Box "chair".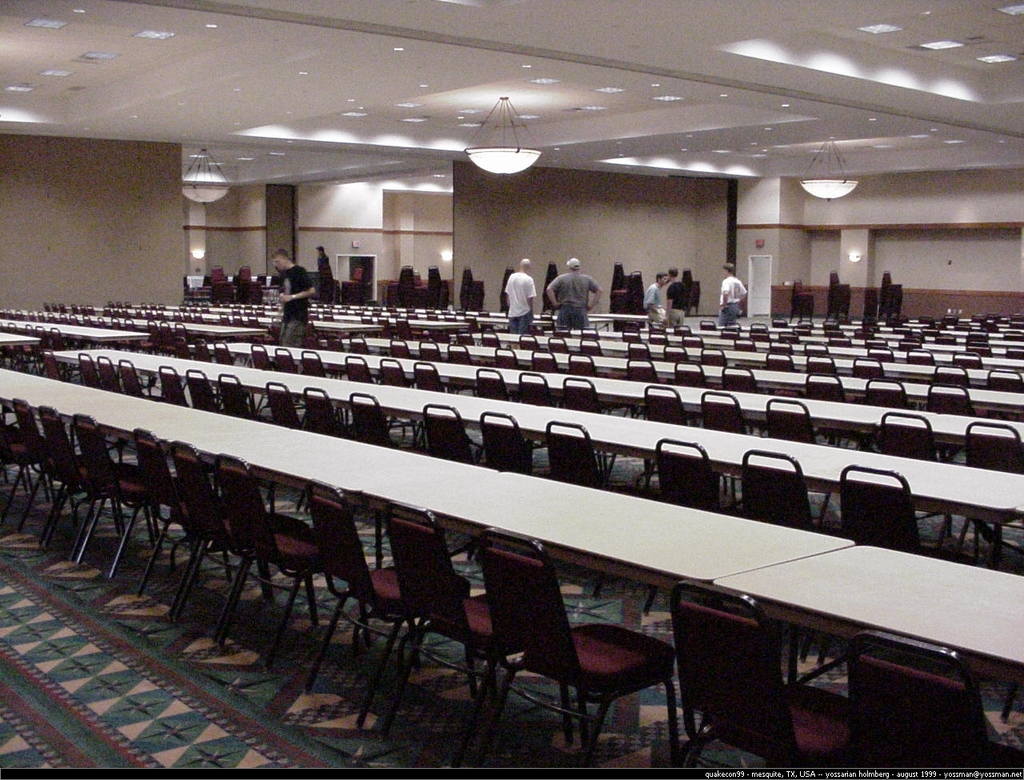
[left=303, top=383, right=346, bottom=438].
